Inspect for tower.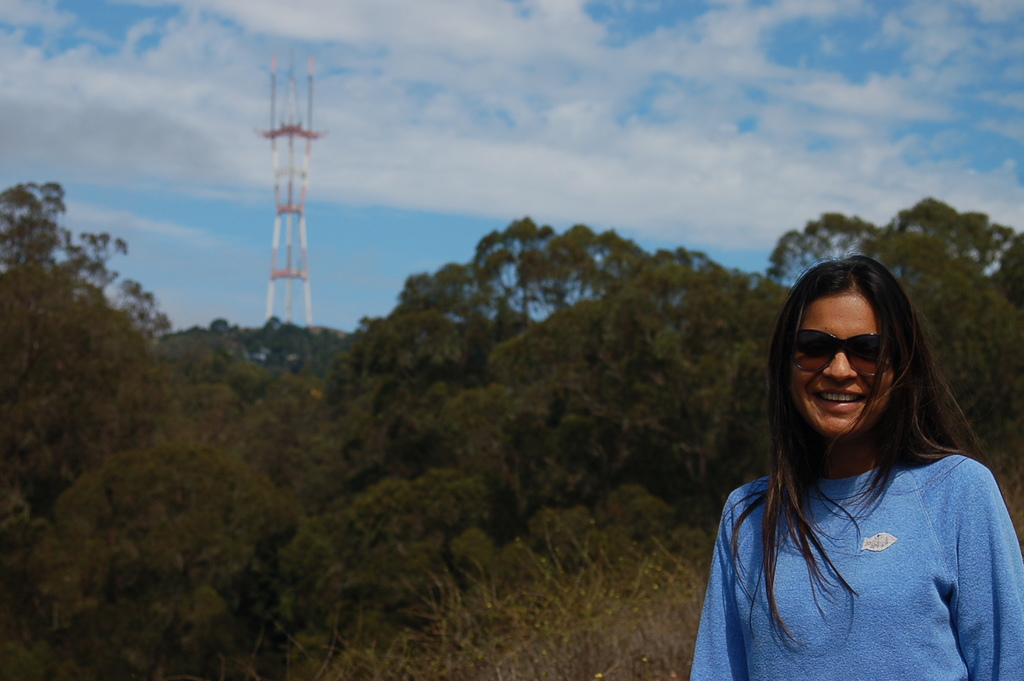
Inspection: select_region(263, 48, 330, 326).
